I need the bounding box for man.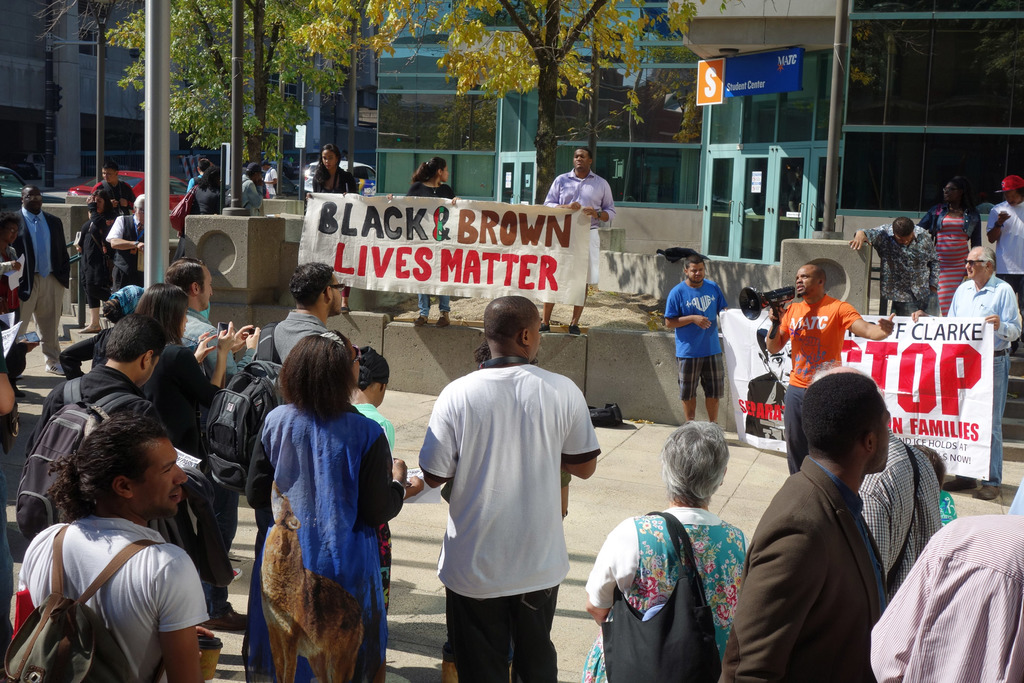
Here it is: pyautogui.locateOnScreen(105, 194, 144, 292).
